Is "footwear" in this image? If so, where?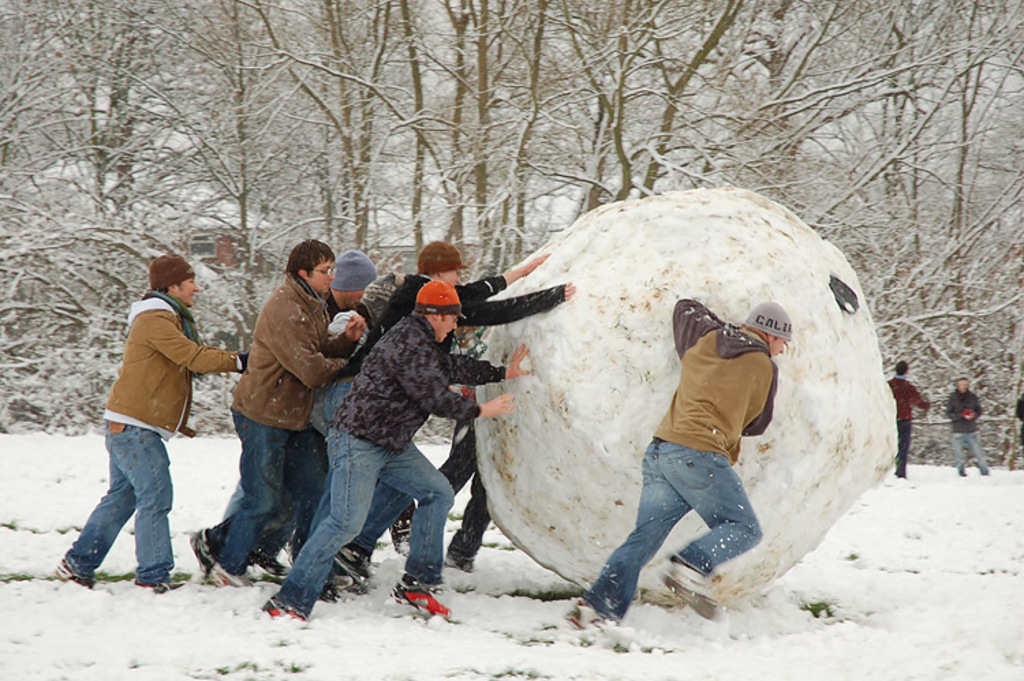
Yes, at 137,581,187,594.
